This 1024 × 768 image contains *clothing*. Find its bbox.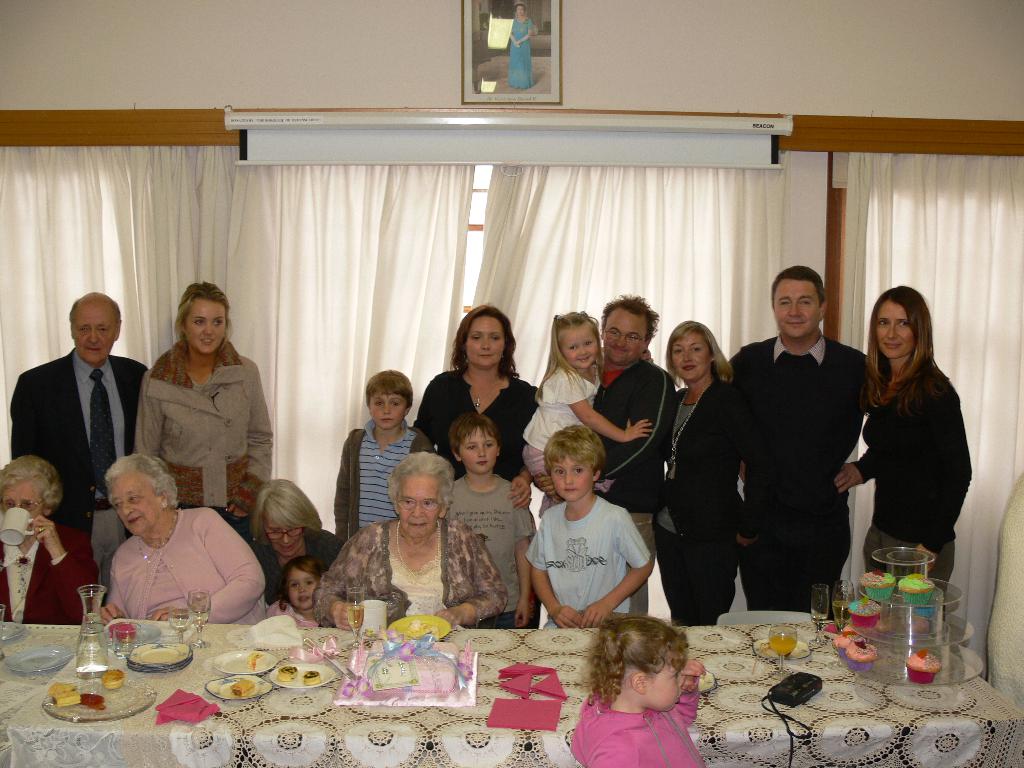
detection(569, 680, 713, 767).
